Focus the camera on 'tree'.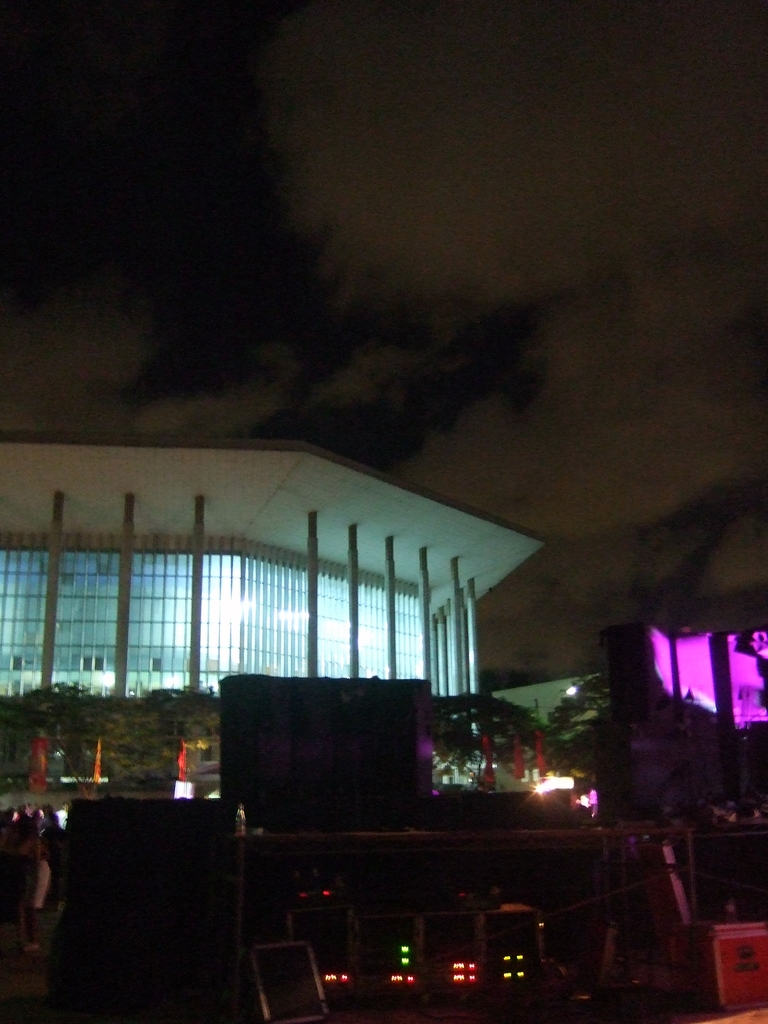
Focus region: [427,691,547,787].
